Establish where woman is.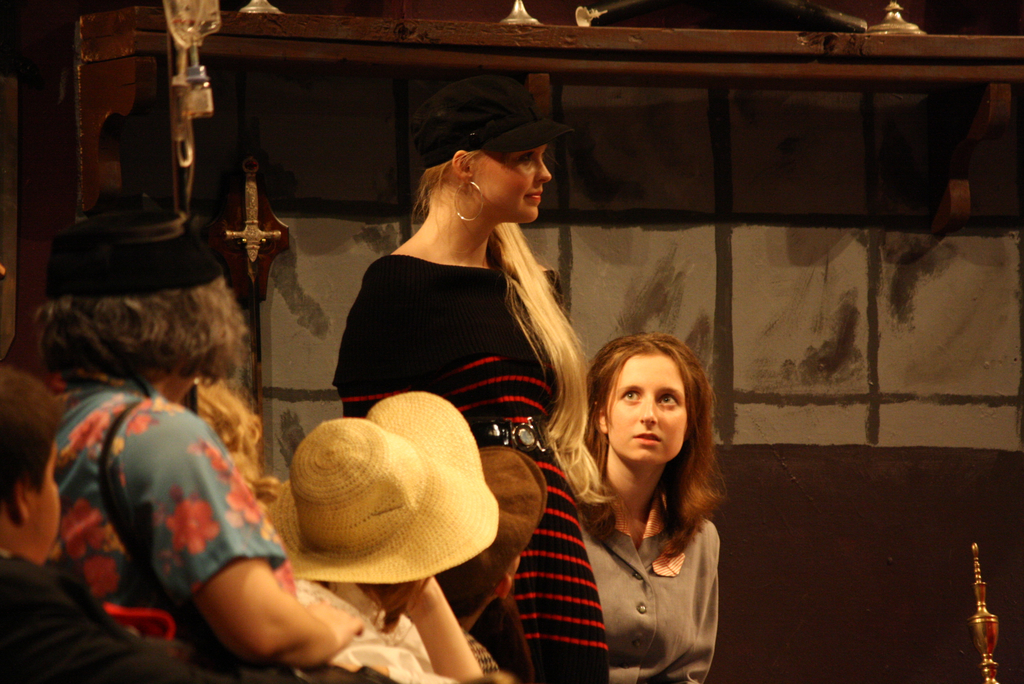
Established at locate(259, 386, 497, 683).
